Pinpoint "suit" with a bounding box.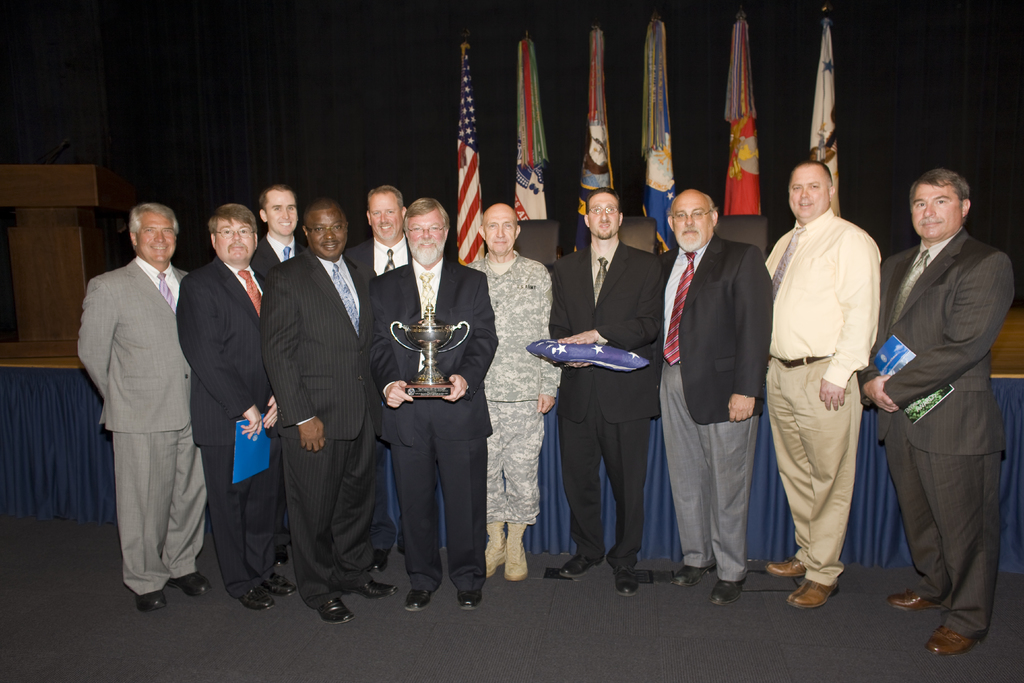
<box>650,231,776,577</box>.
